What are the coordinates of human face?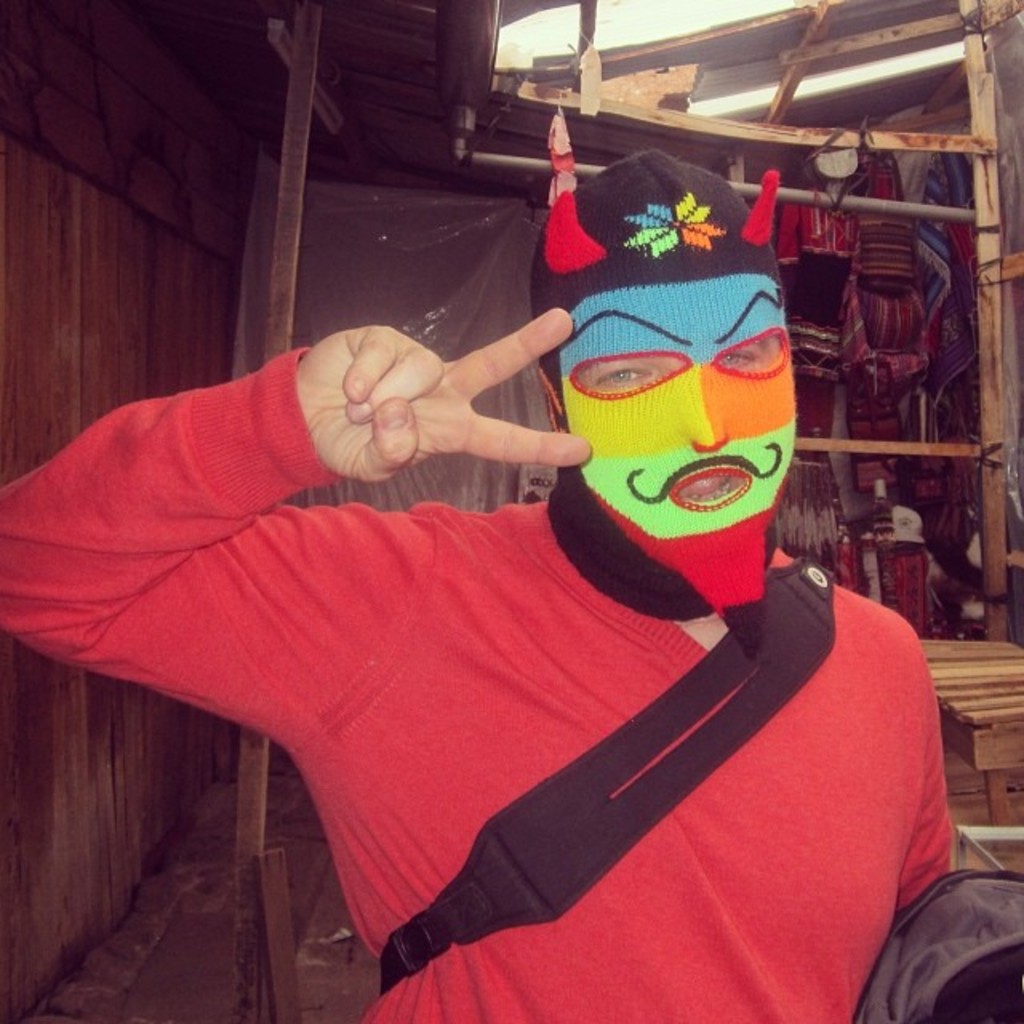
crop(578, 322, 787, 507).
